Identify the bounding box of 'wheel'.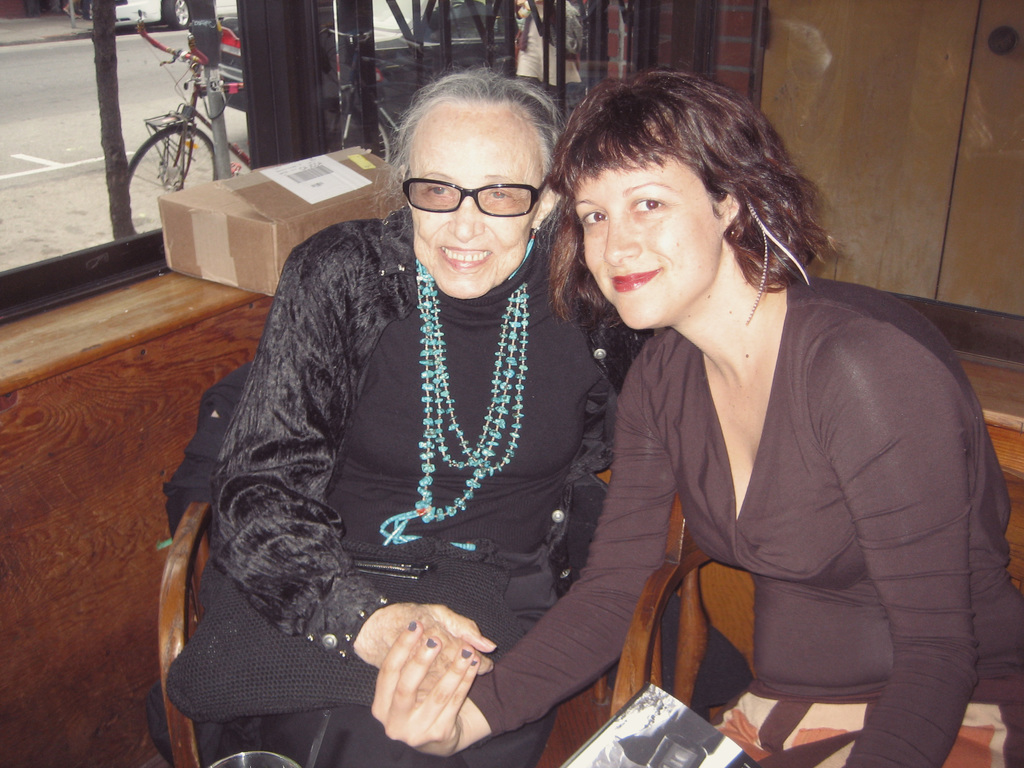
{"left": 372, "top": 116, "right": 397, "bottom": 175}.
